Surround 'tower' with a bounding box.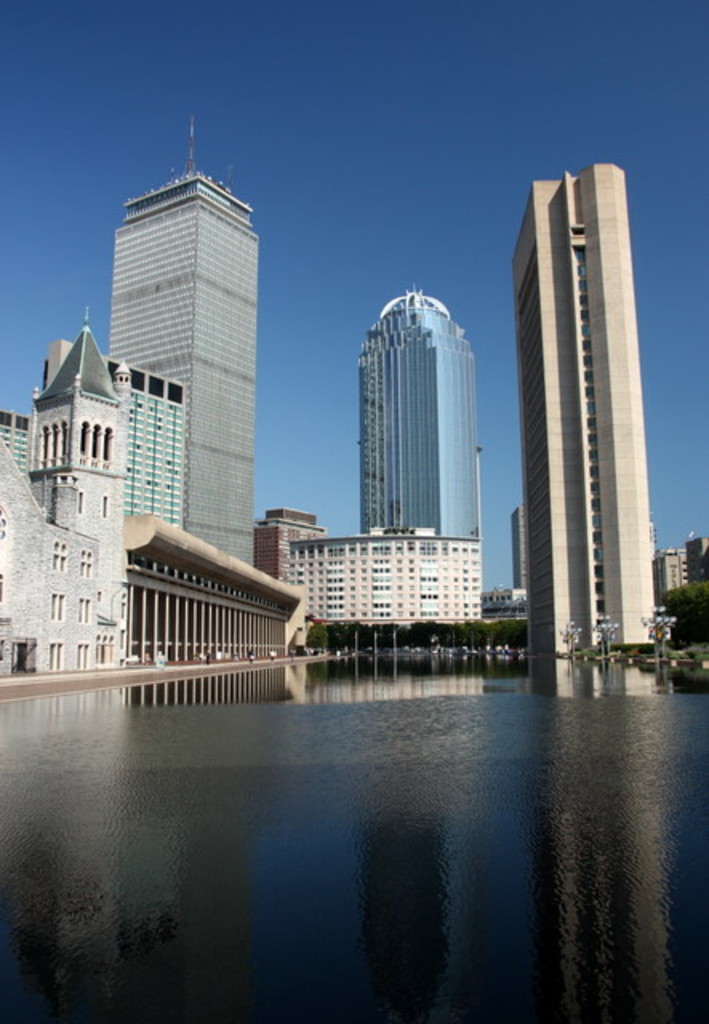
99:155:264:578.
